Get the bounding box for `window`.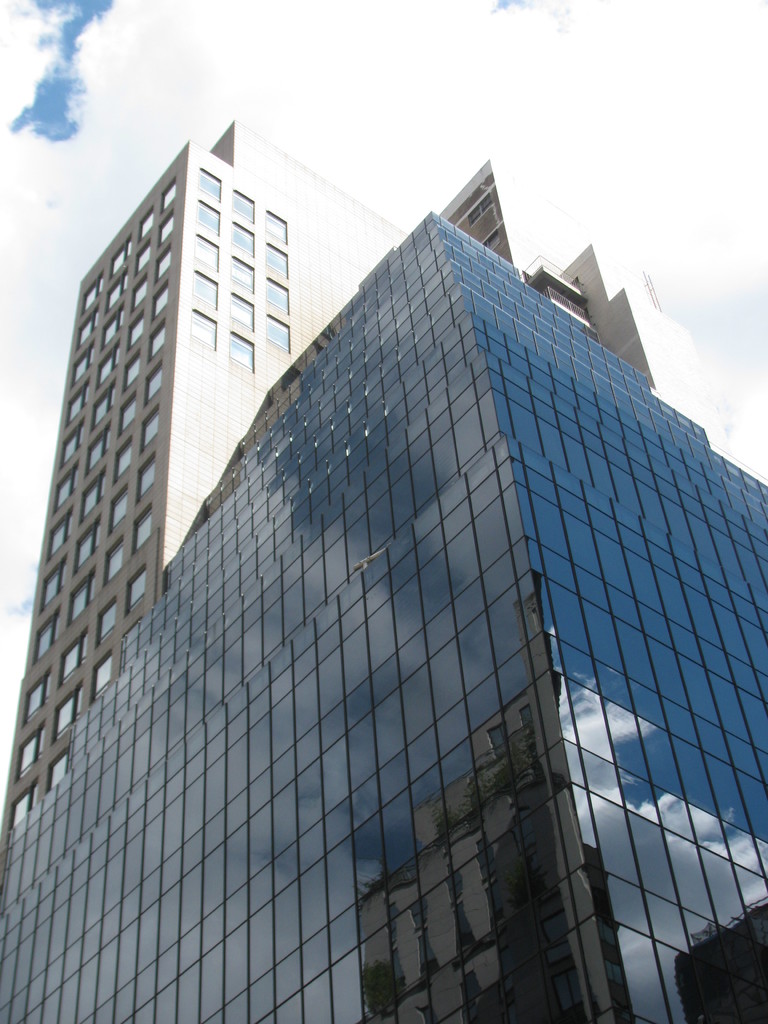
[230,291,256,329].
